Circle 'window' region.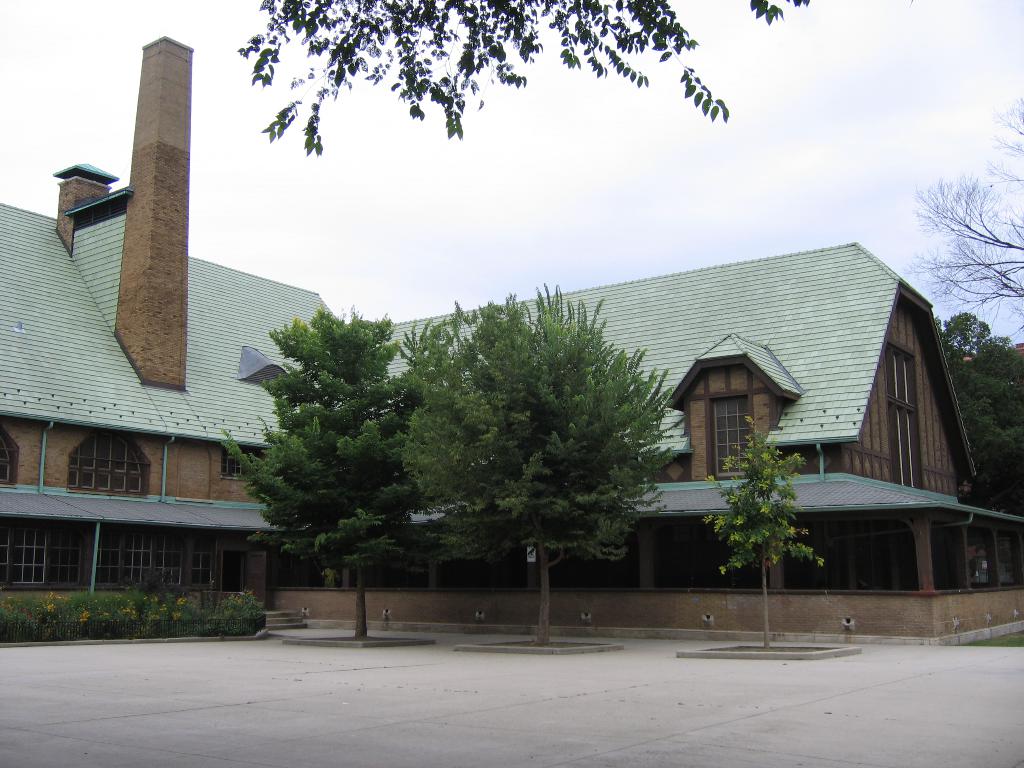
Region: (left=884, top=351, right=918, bottom=485).
